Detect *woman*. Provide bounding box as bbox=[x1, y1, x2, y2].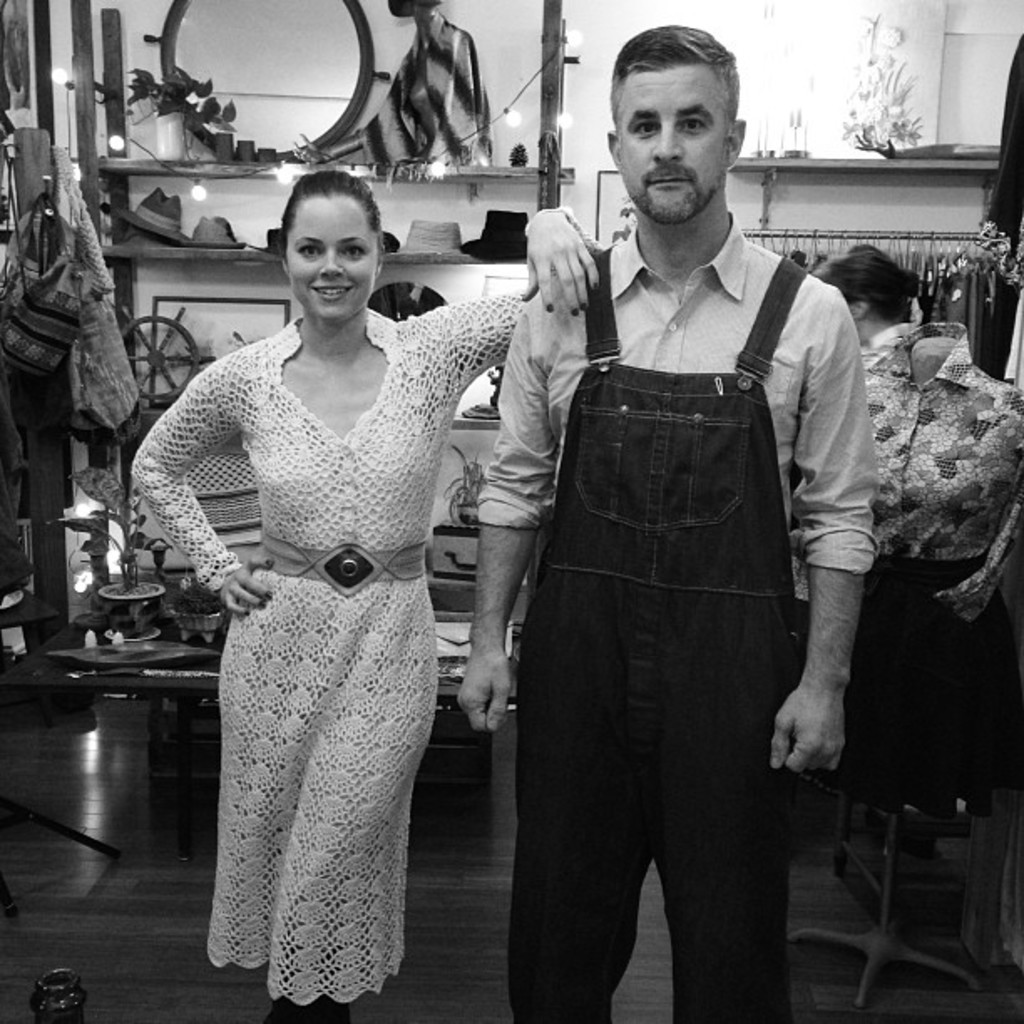
bbox=[803, 238, 915, 333].
